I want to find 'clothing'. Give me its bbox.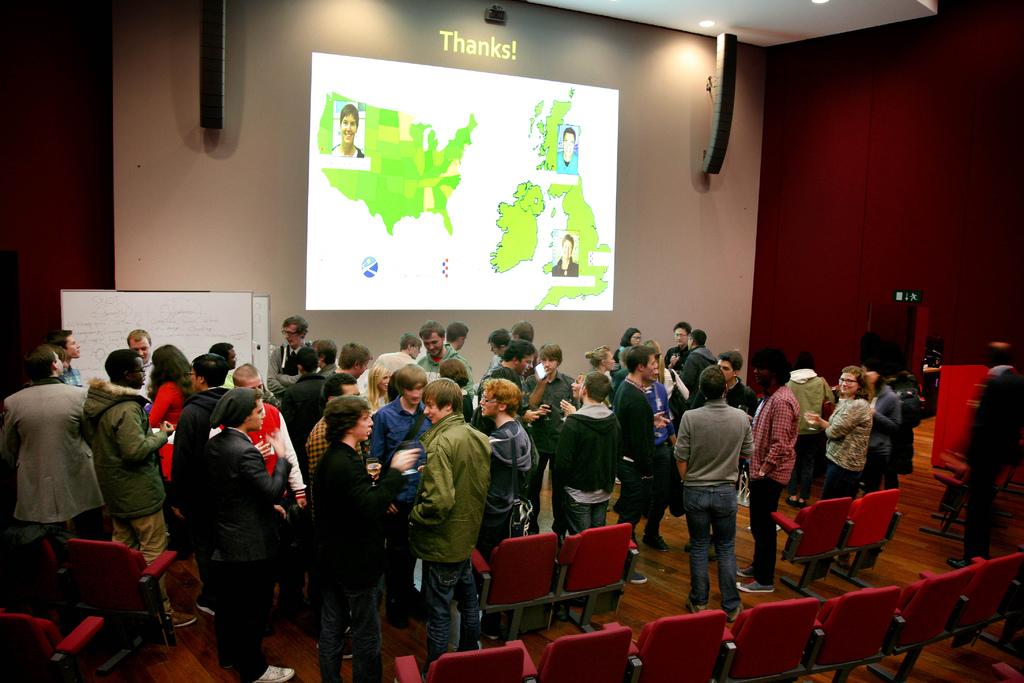
<bbox>674, 399, 755, 602</bbox>.
